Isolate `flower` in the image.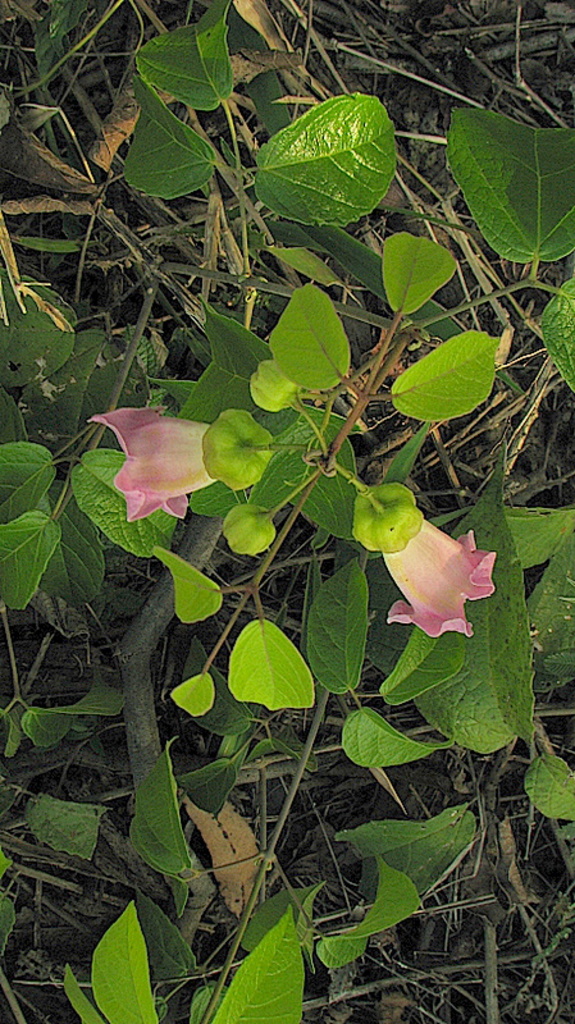
Isolated region: Rect(368, 483, 501, 637).
